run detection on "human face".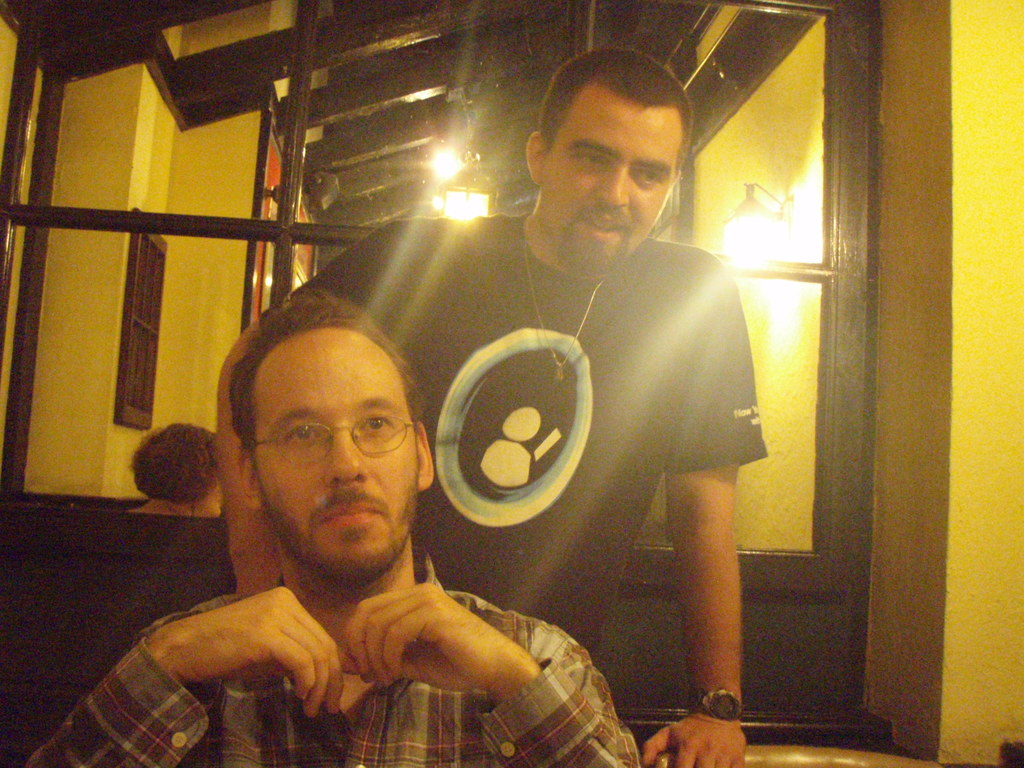
Result: locate(538, 102, 676, 271).
